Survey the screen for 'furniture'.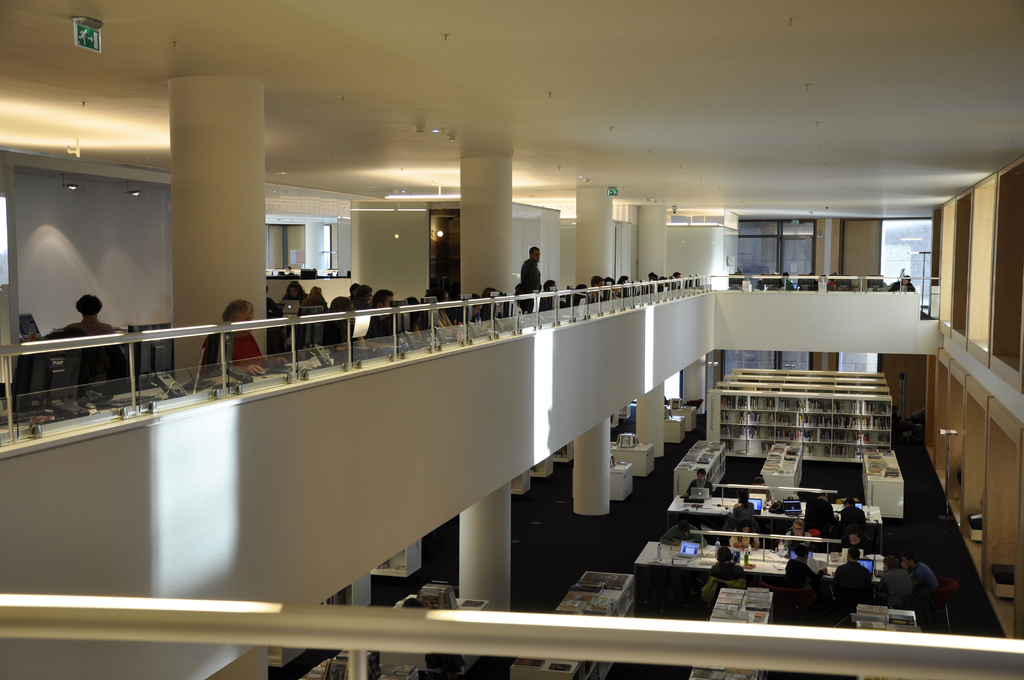
Survey found: crop(756, 440, 808, 491).
